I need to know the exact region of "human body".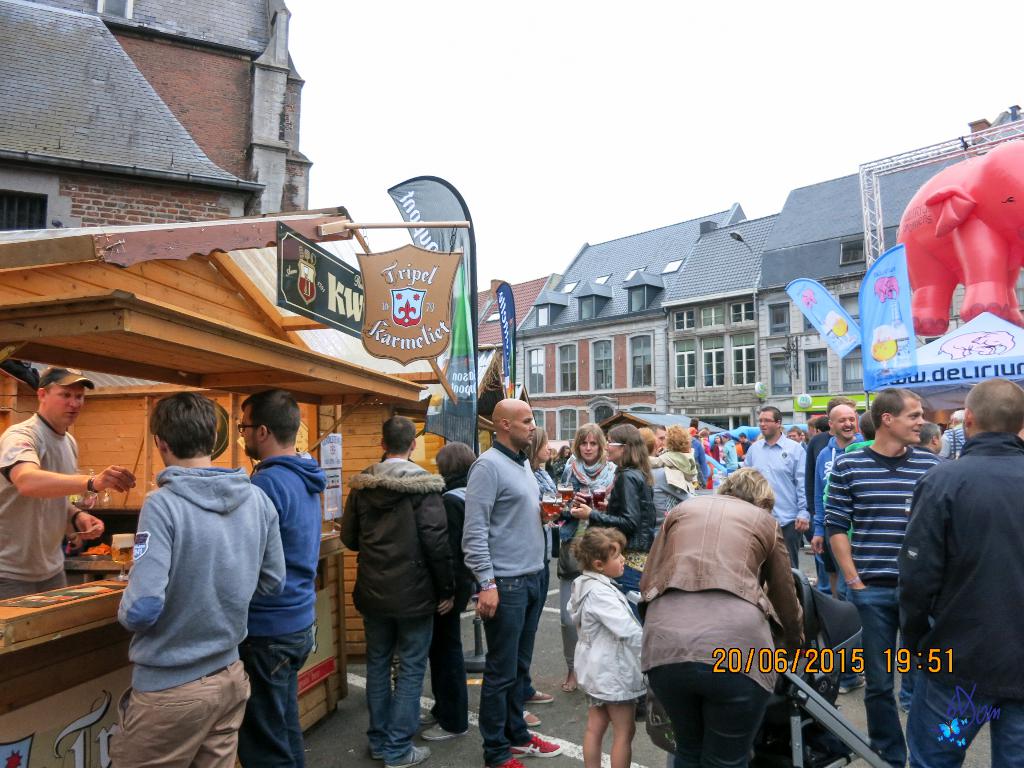
Region: 573 572 648 767.
